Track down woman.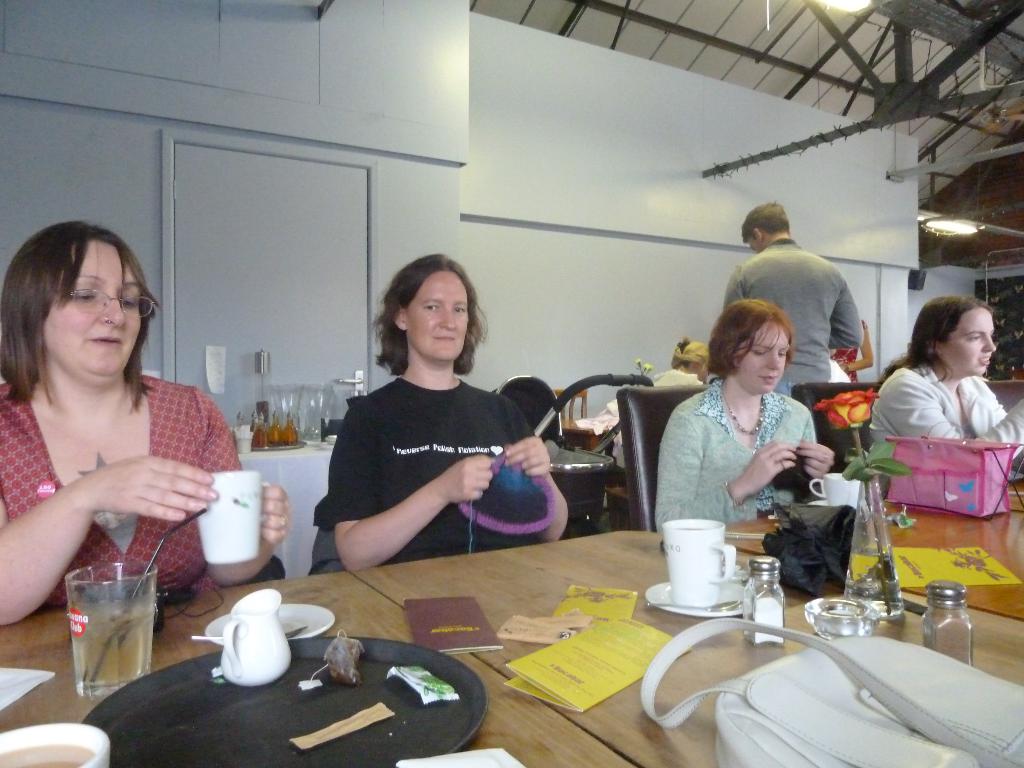
Tracked to detection(655, 298, 832, 535).
